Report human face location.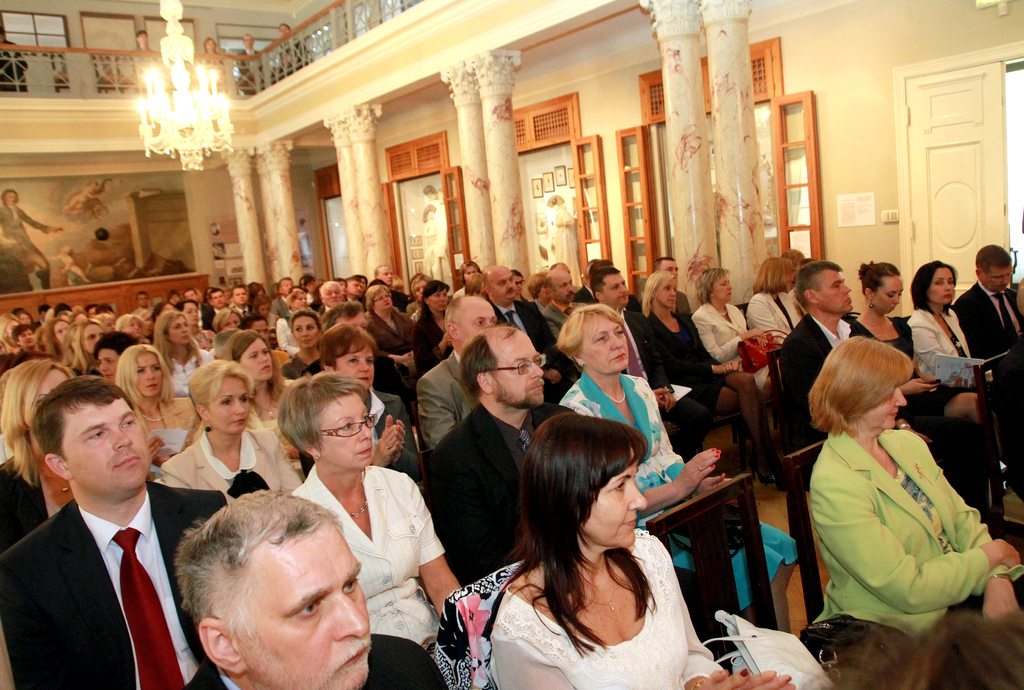
Report: [x1=321, y1=393, x2=380, y2=460].
